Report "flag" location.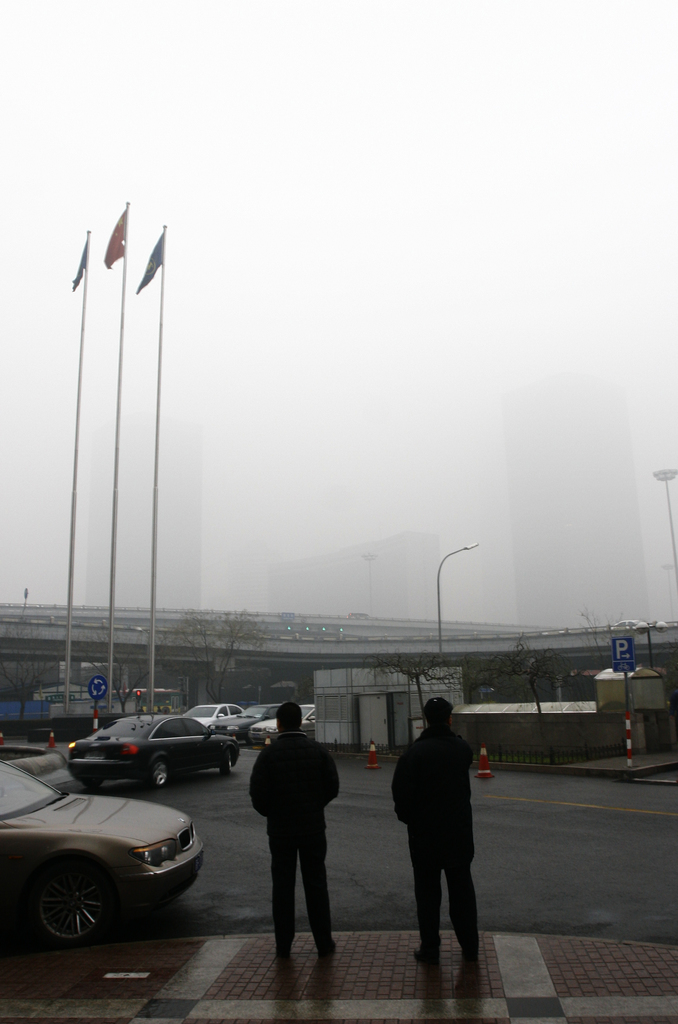
Report: bbox=[136, 228, 171, 295].
